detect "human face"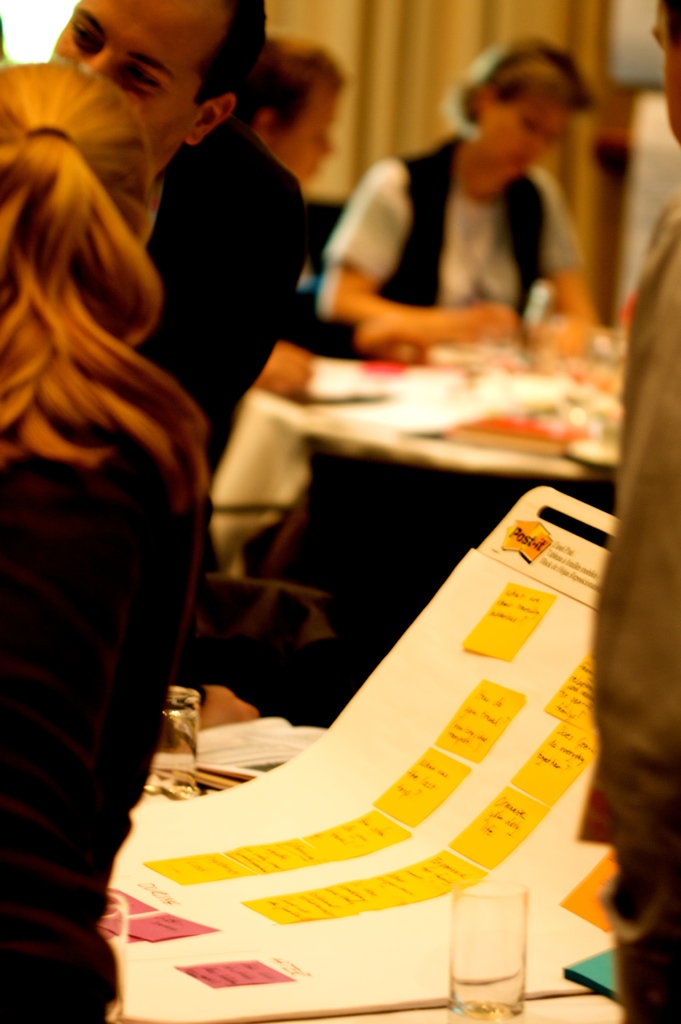
l=275, t=84, r=329, b=179
